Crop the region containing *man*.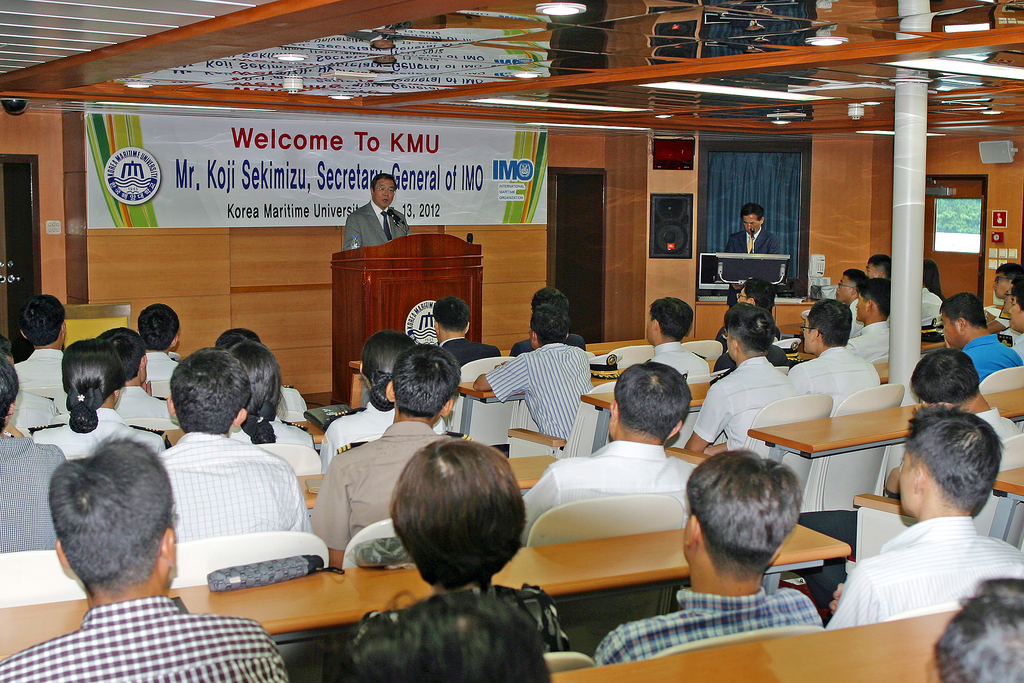
Crop region: pyautogui.locateOnScreen(844, 261, 870, 335).
